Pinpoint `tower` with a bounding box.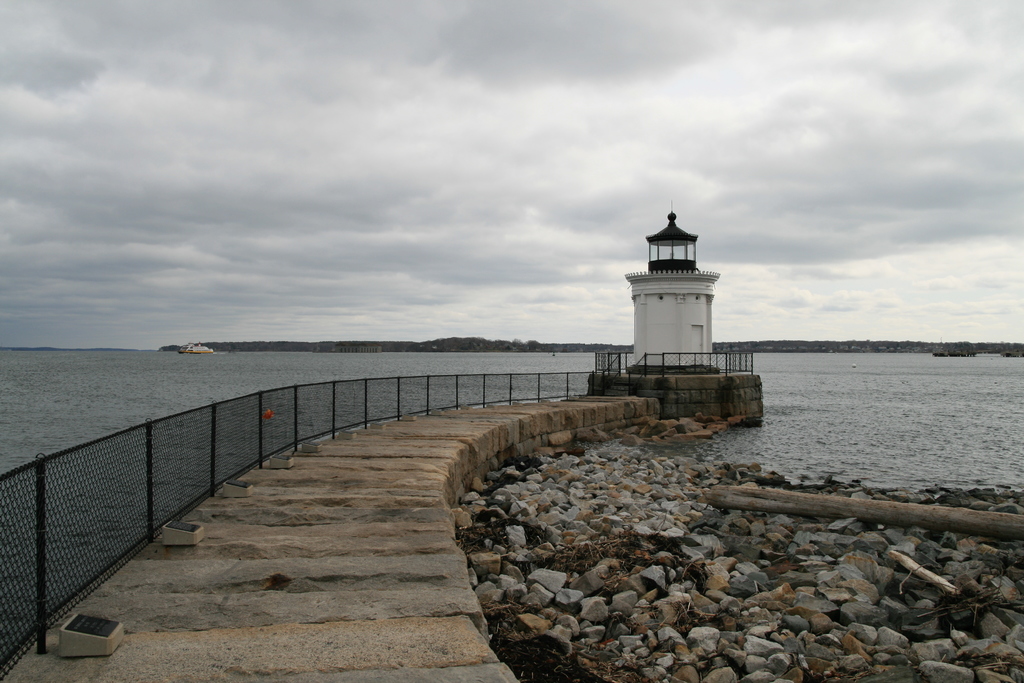
<box>621,204,733,388</box>.
